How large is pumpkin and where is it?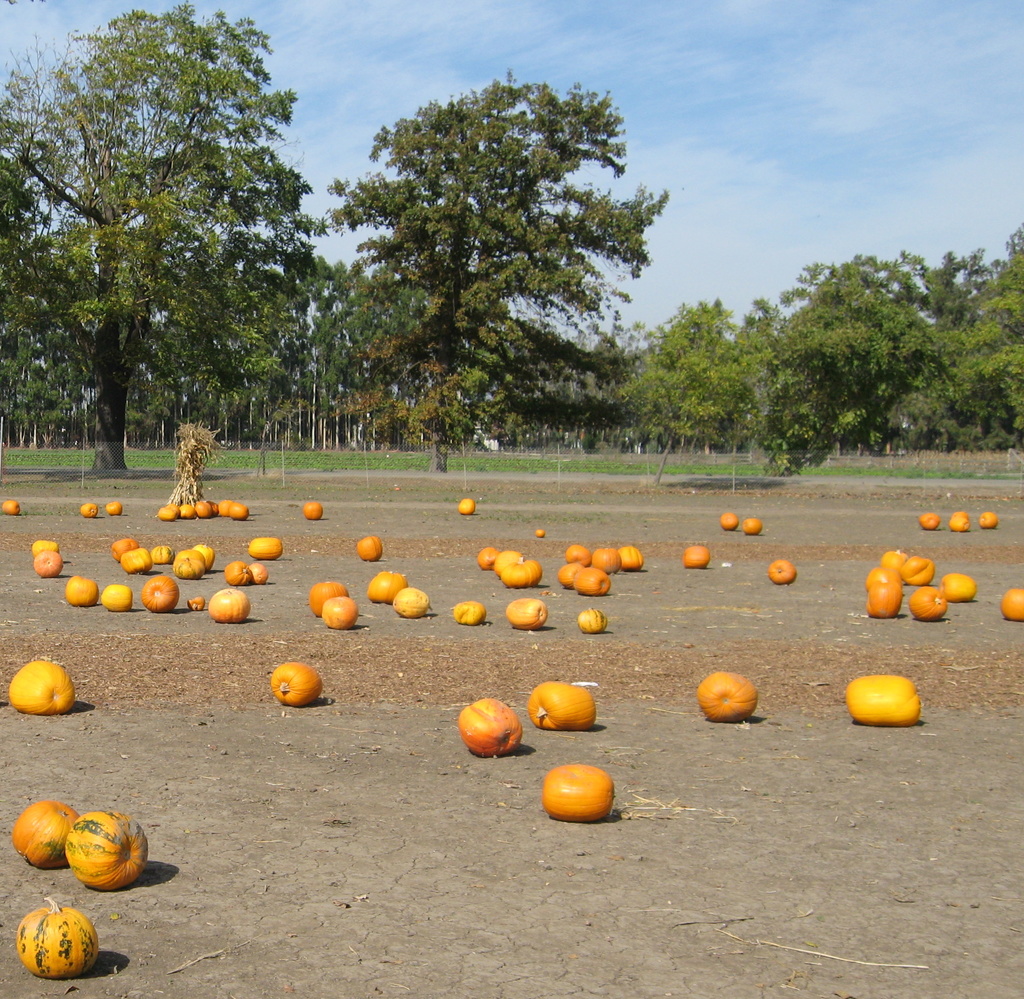
Bounding box: pyautogui.locateOnScreen(67, 806, 148, 895).
